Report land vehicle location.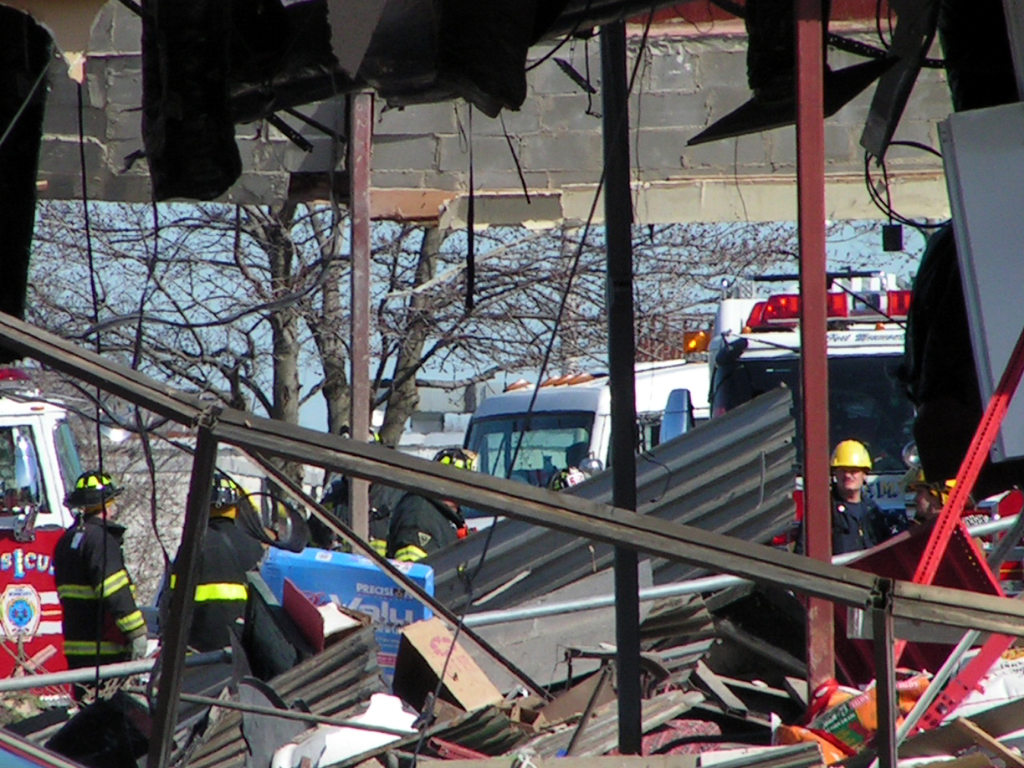
Report: x1=705 y1=265 x2=918 y2=506.
